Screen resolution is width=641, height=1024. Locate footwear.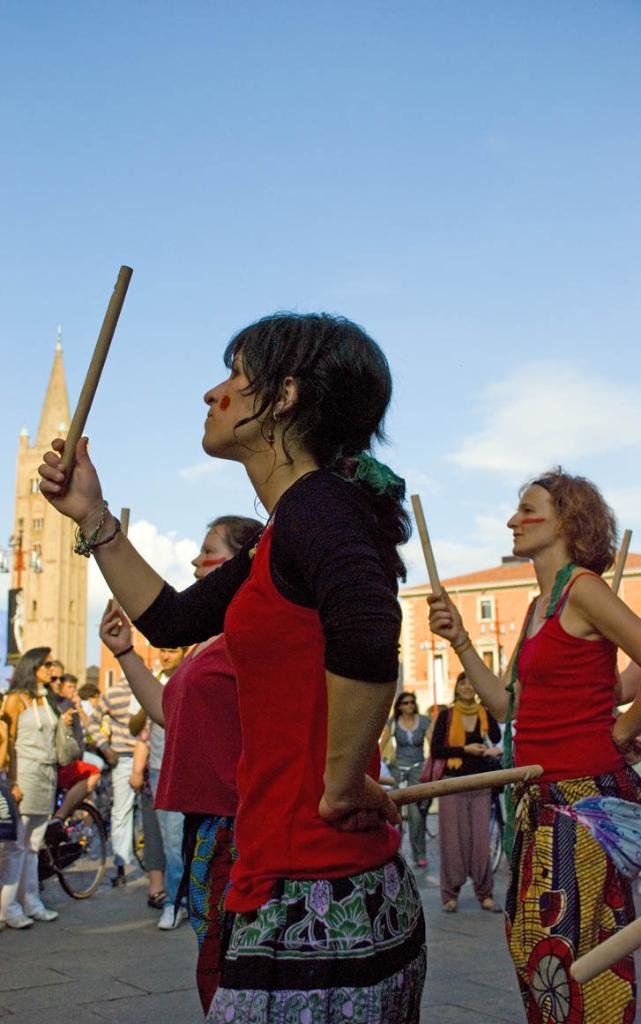
[484, 895, 502, 913].
